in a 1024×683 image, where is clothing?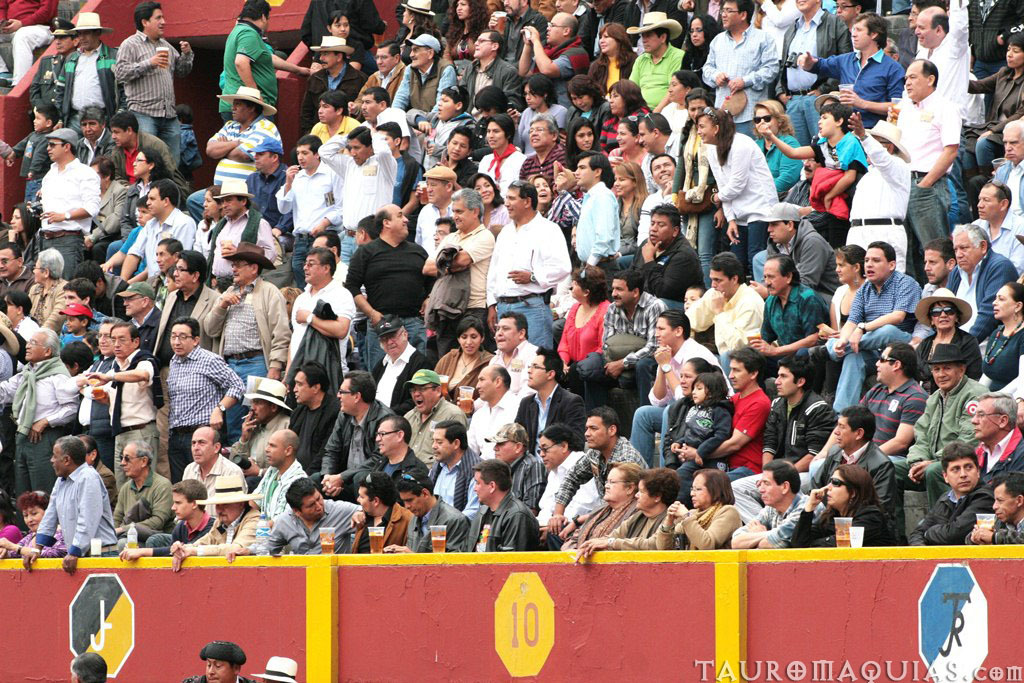
[x1=78, y1=130, x2=106, y2=160].
